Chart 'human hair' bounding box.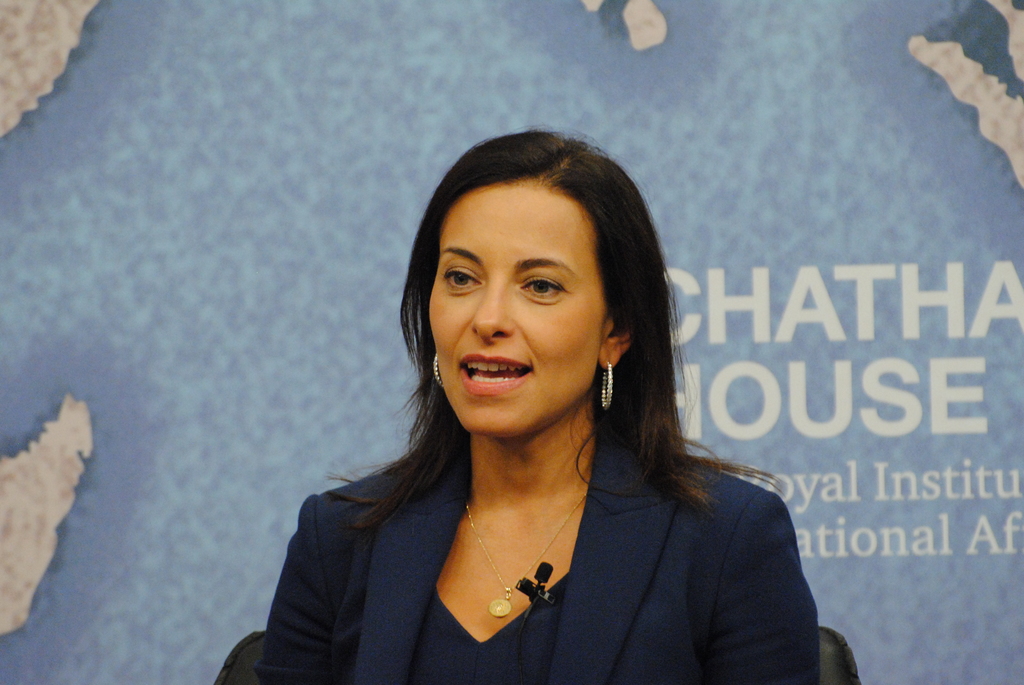
Charted: BBox(392, 110, 678, 522).
